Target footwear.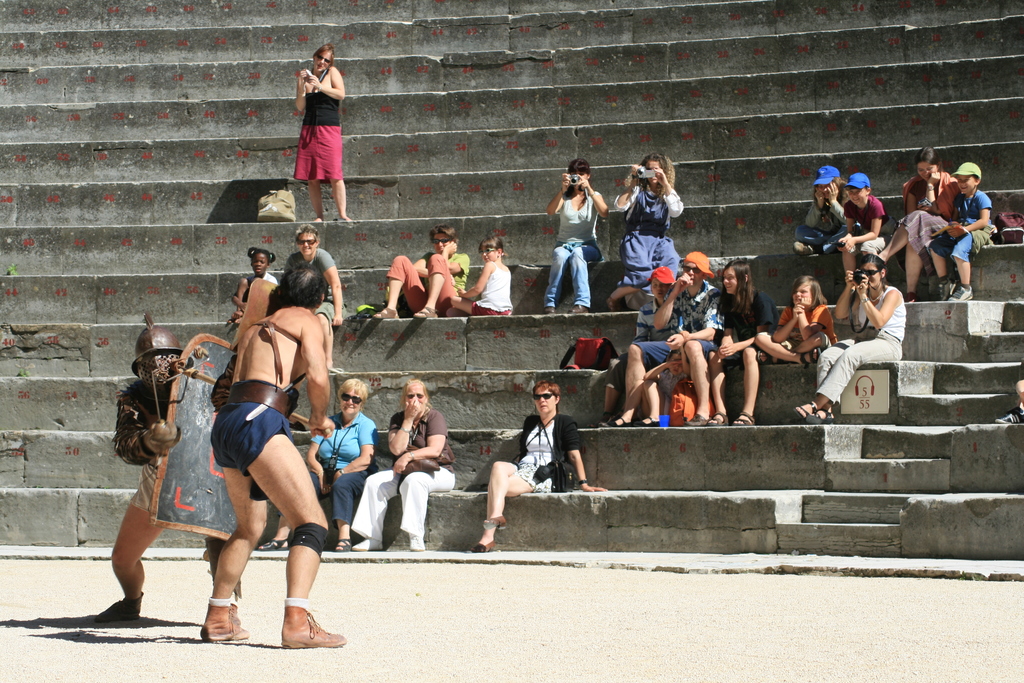
Target region: {"x1": 790, "y1": 401, "x2": 814, "y2": 420}.
